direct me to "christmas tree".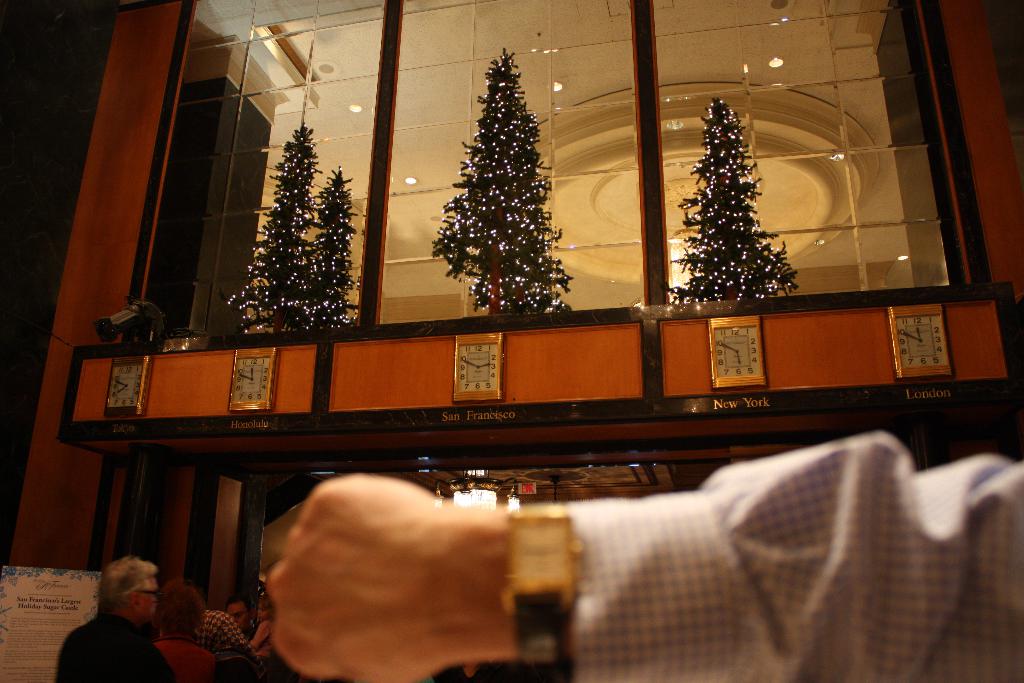
Direction: region(228, 110, 321, 330).
